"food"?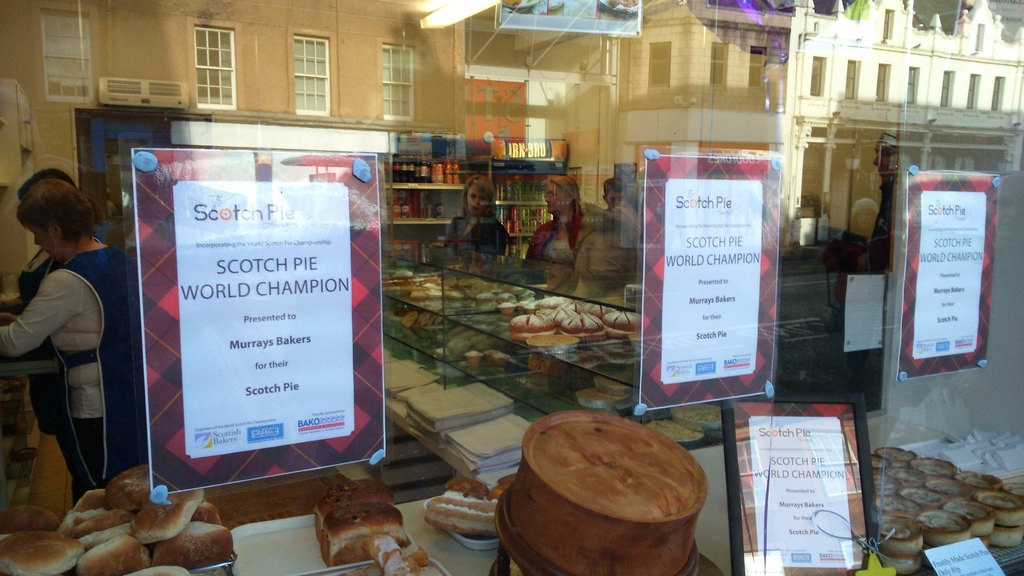
left=361, top=534, right=430, bottom=575
